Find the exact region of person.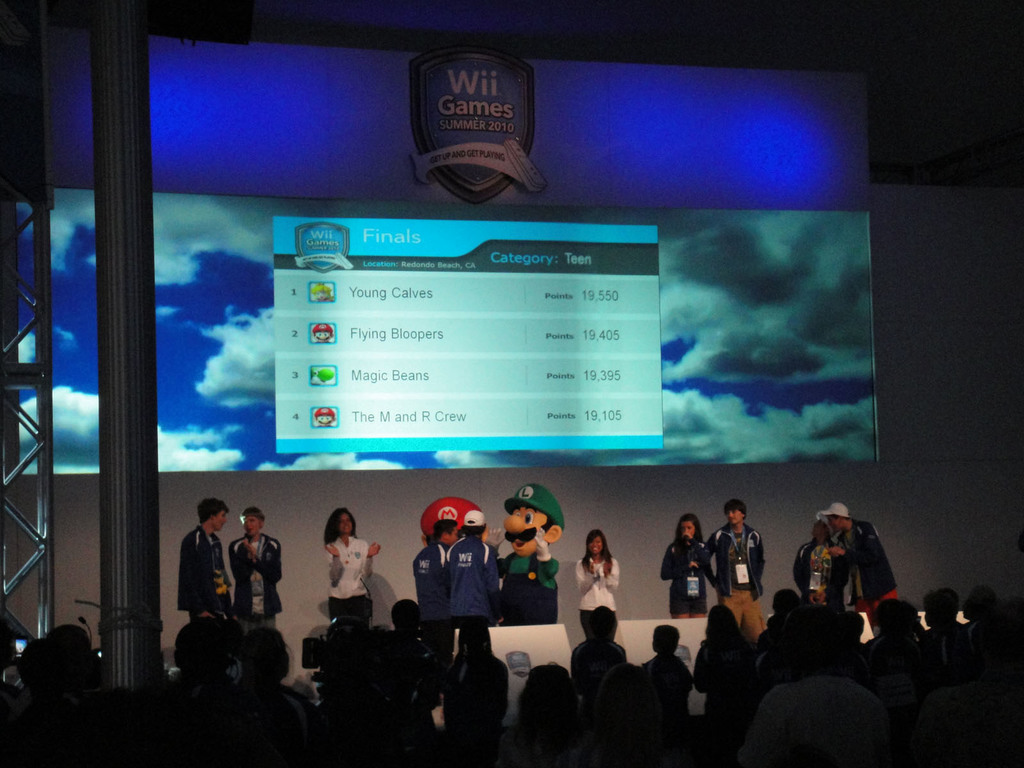
Exact region: BBox(409, 518, 456, 646).
